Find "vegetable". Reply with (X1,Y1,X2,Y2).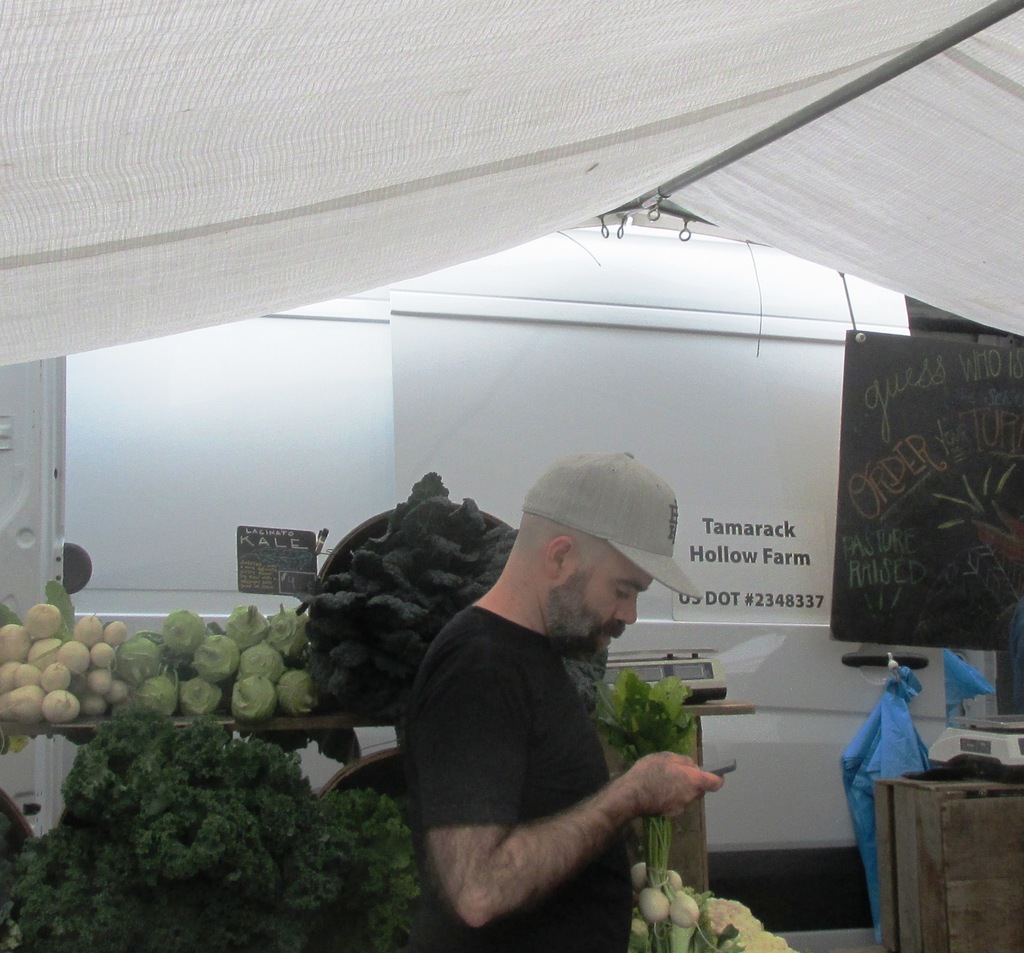
(92,640,114,666).
